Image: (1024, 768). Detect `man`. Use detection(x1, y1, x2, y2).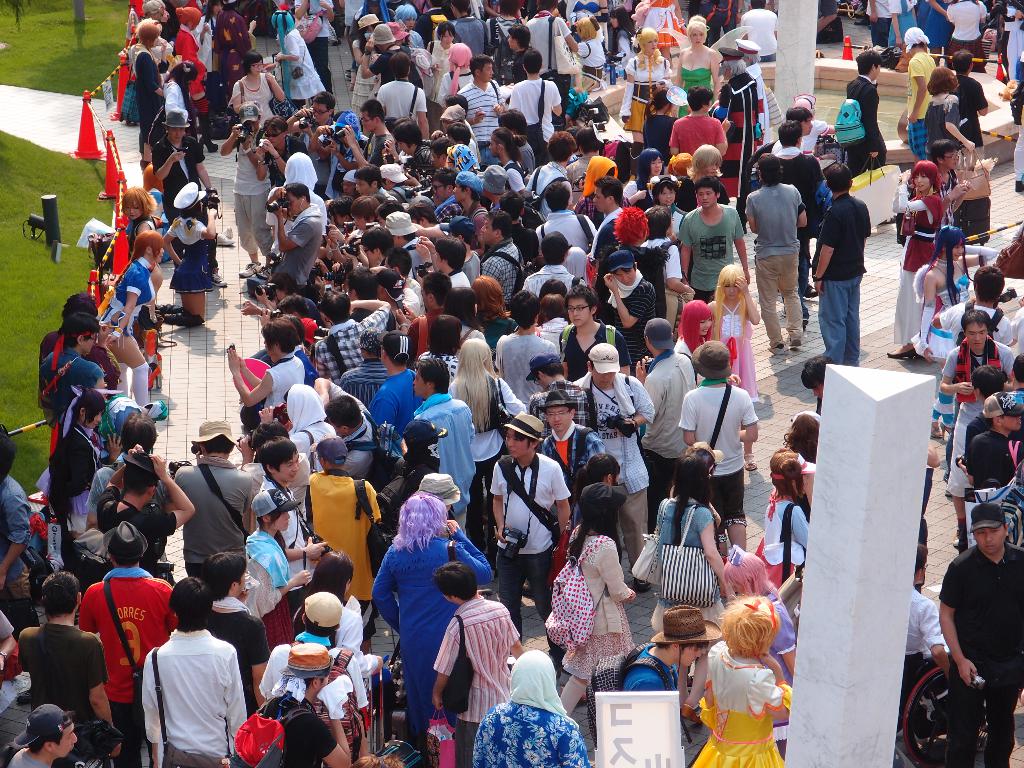
detection(256, 444, 316, 584).
